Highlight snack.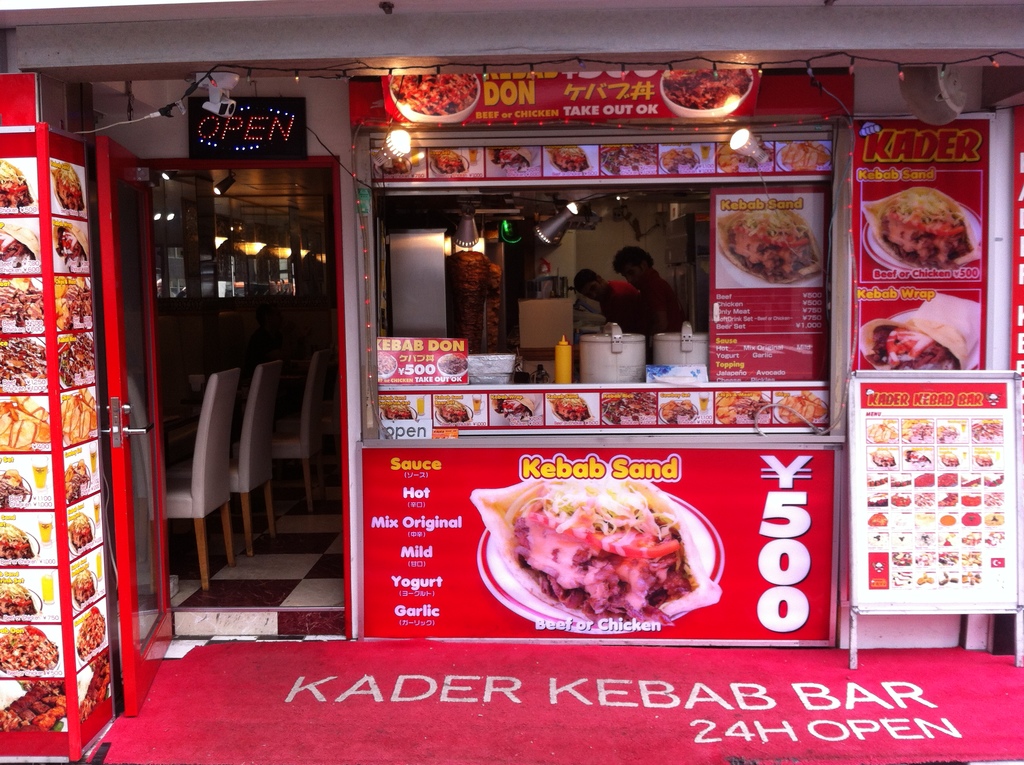
Highlighted region: (x1=0, y1=156, x2=32, y2=209).
